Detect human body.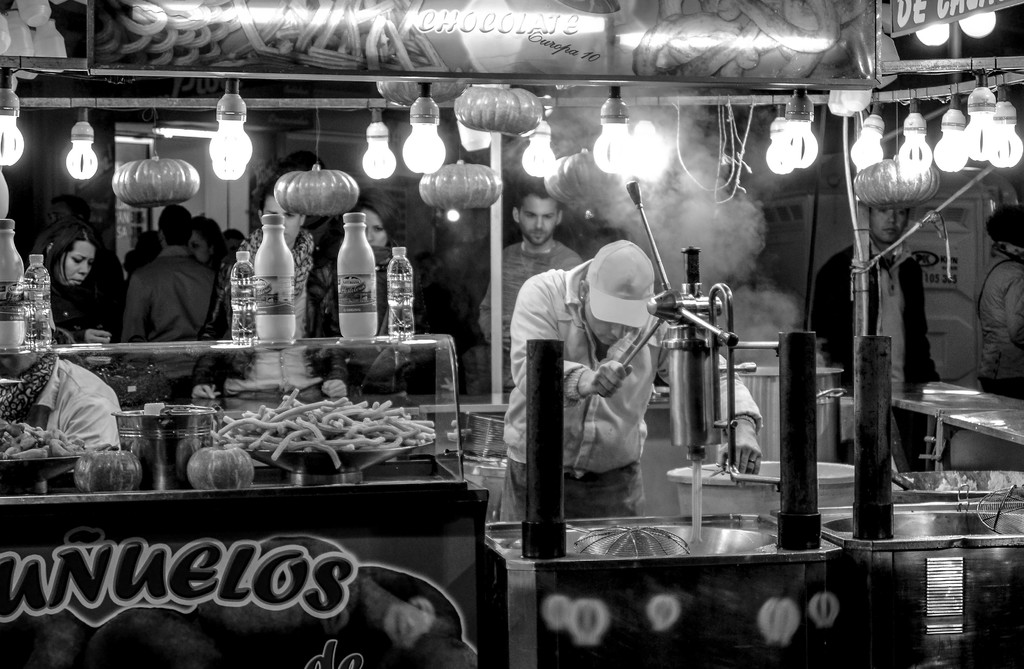
Detected at box=[812, 242, 944, 475].
